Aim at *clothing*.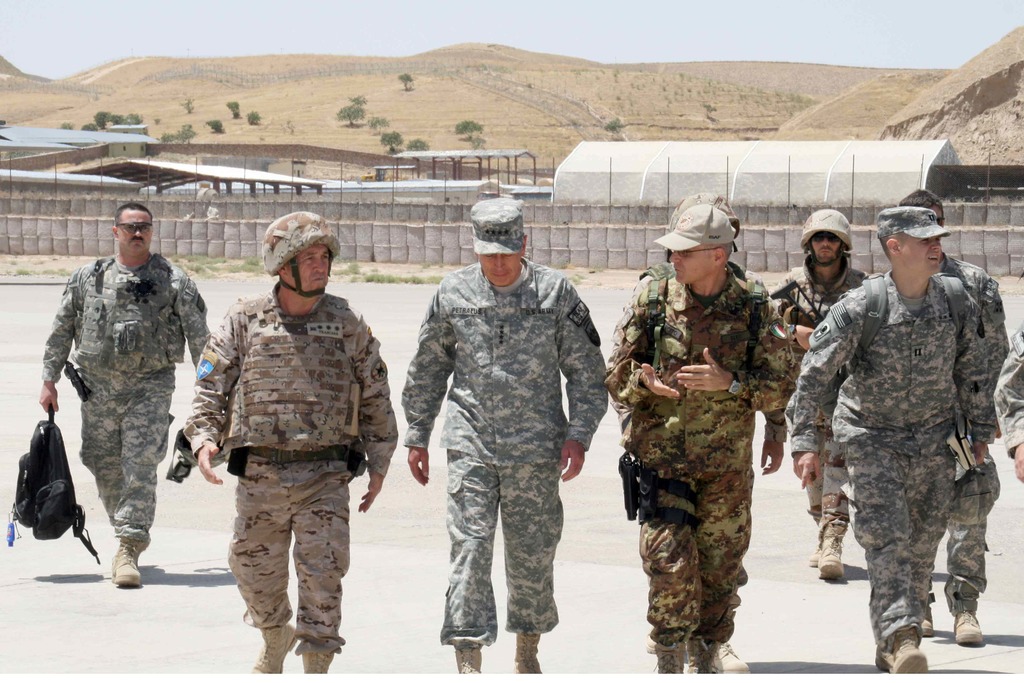
Aimed at (989, 325, 1023, 451).
